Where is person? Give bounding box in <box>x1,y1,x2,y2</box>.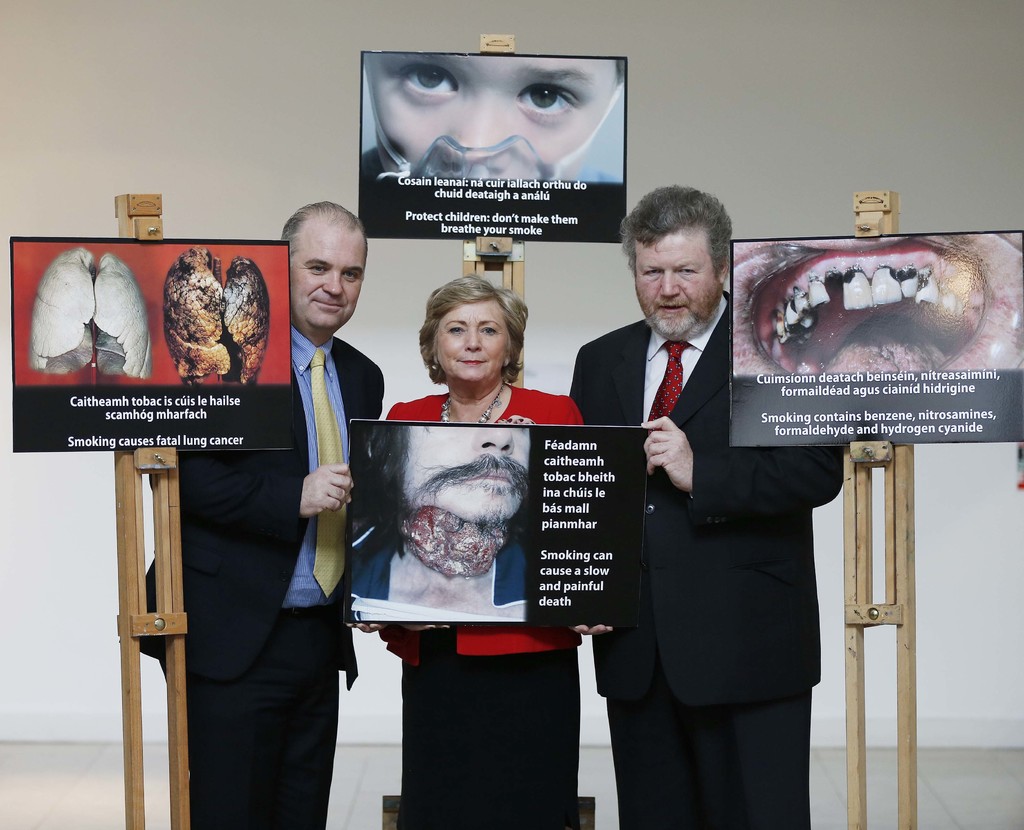
<box>189,211,387,800</box>.
